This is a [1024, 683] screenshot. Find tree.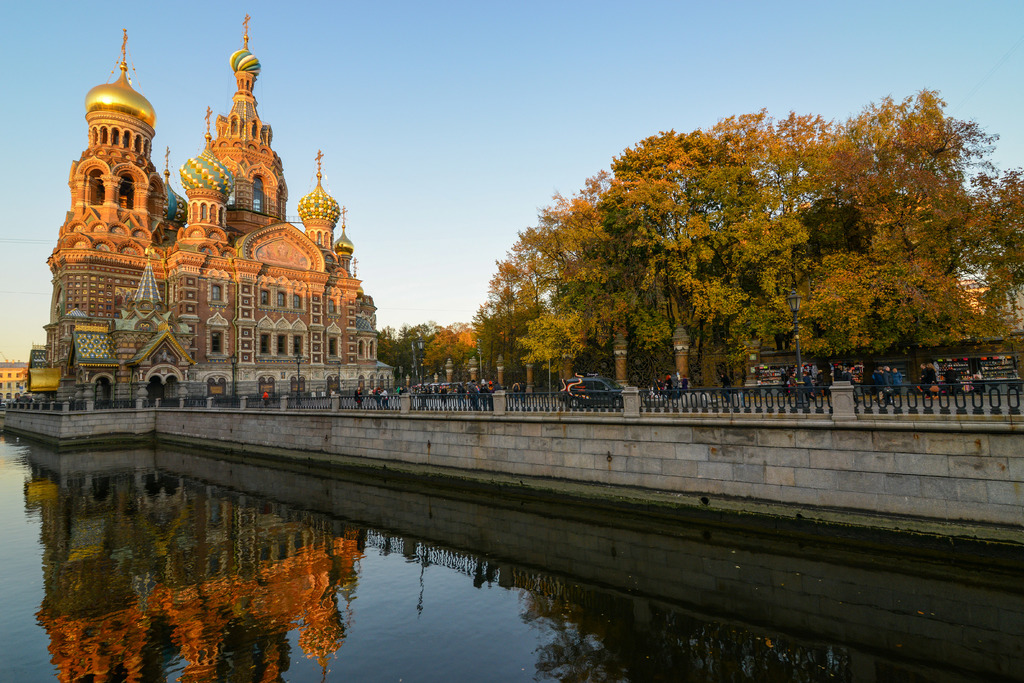
Bounding box: {"left": 378, "top": 319, "right": 444, "bottom": 390}.
